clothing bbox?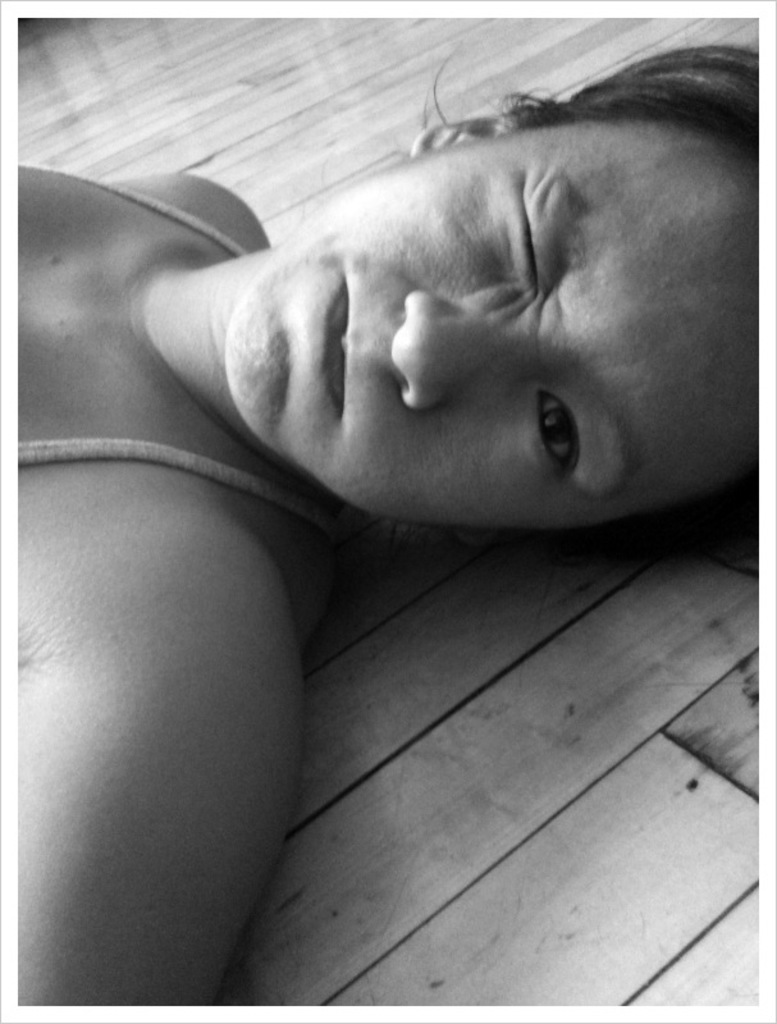
(left=17, top=174, right=344, bottom=525)
